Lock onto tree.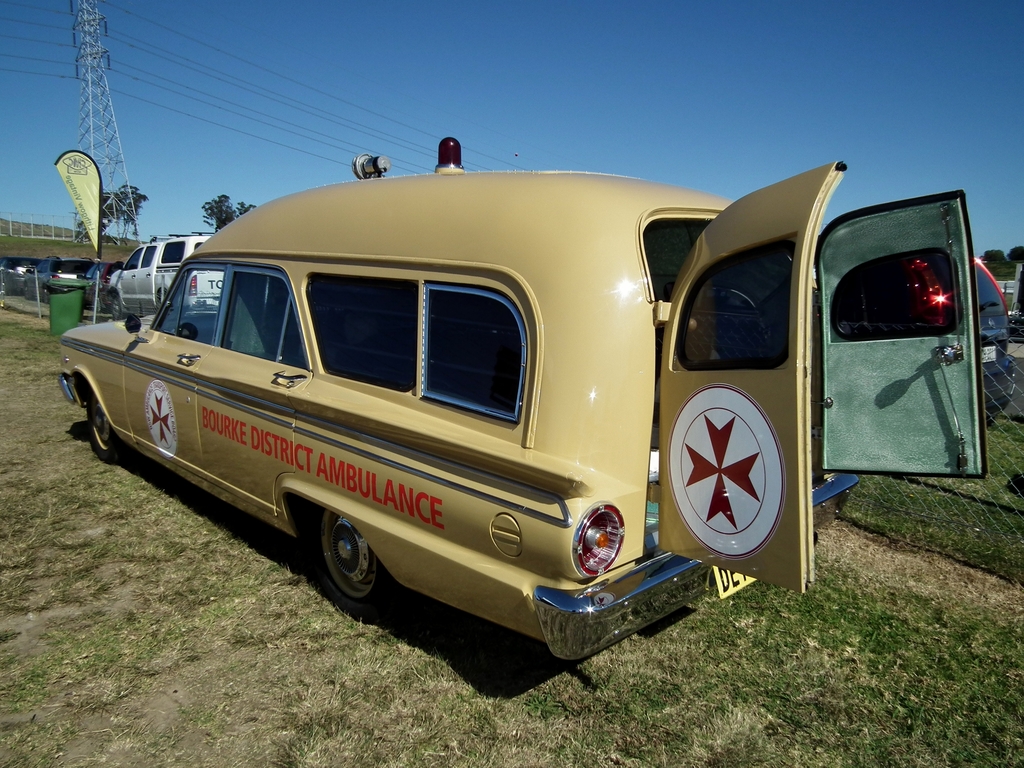
Locked: locate(1004, 243, 1023, 262).
